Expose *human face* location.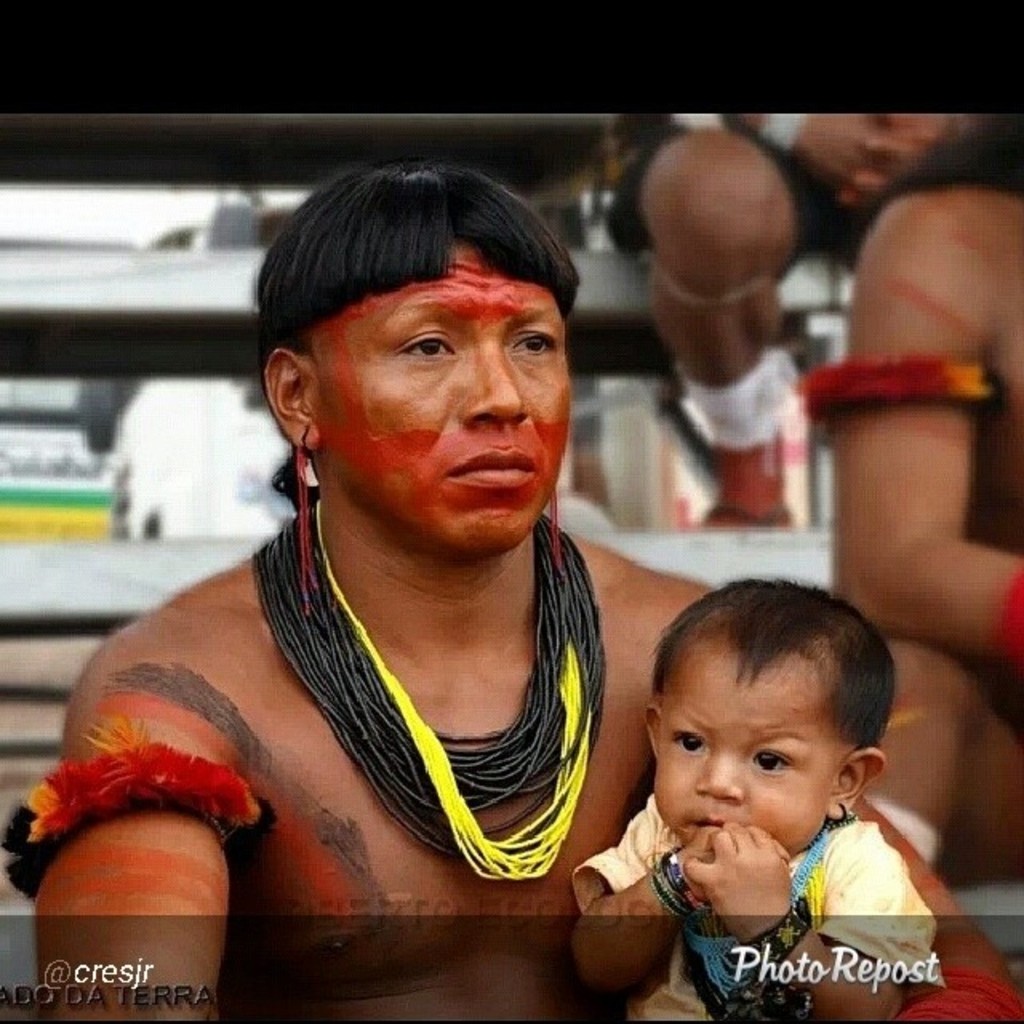
Exposed at [299, 250, 584, 565].
